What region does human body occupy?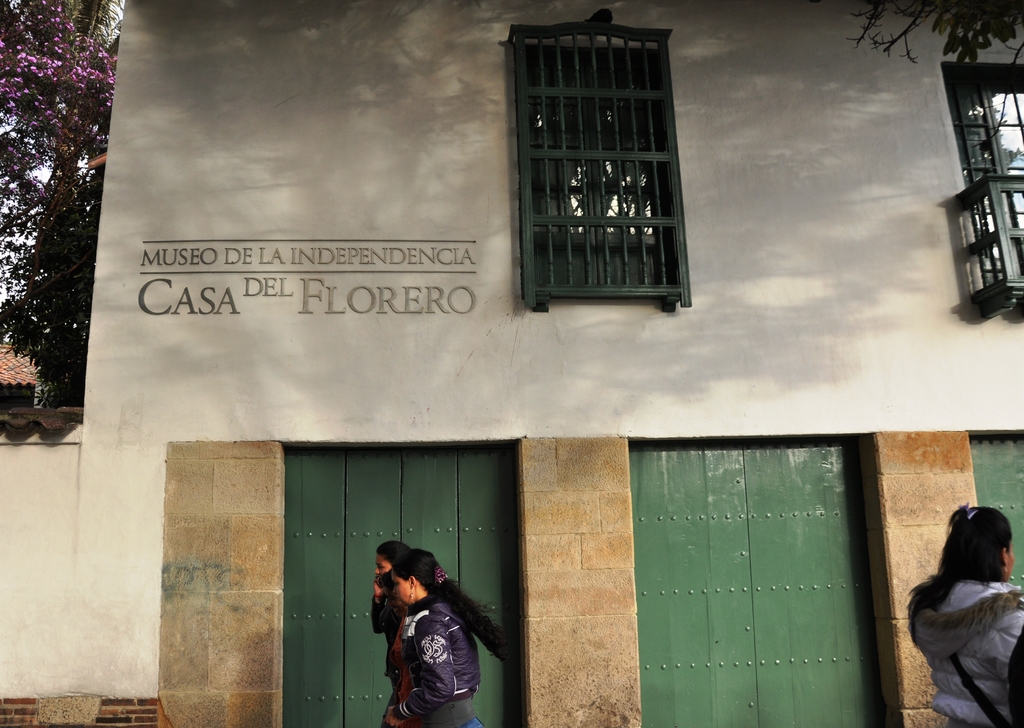
911, 509, 1023, 727.
